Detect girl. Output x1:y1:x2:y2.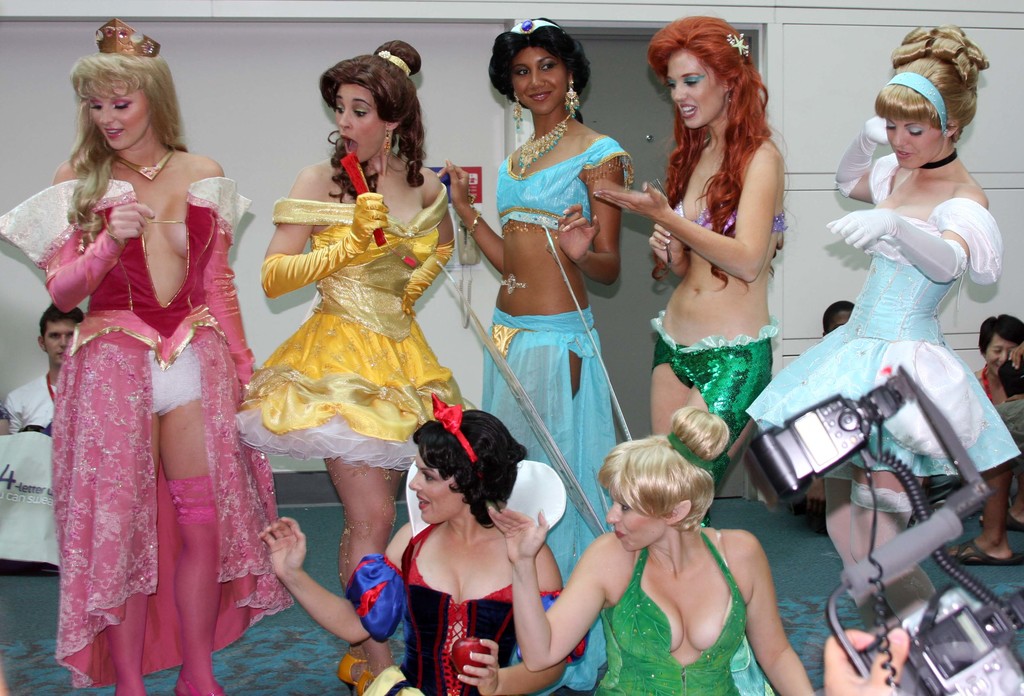
591:12:792:524.
